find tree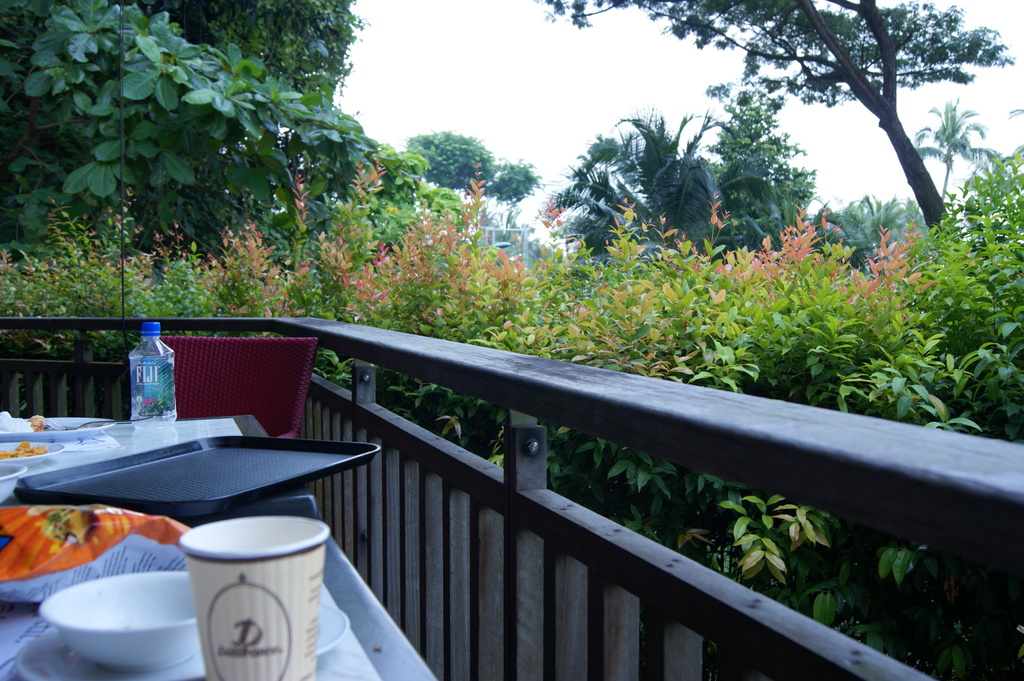
{"x1": 535, "y1": 0, "x2": 1021, "y2": 243}
